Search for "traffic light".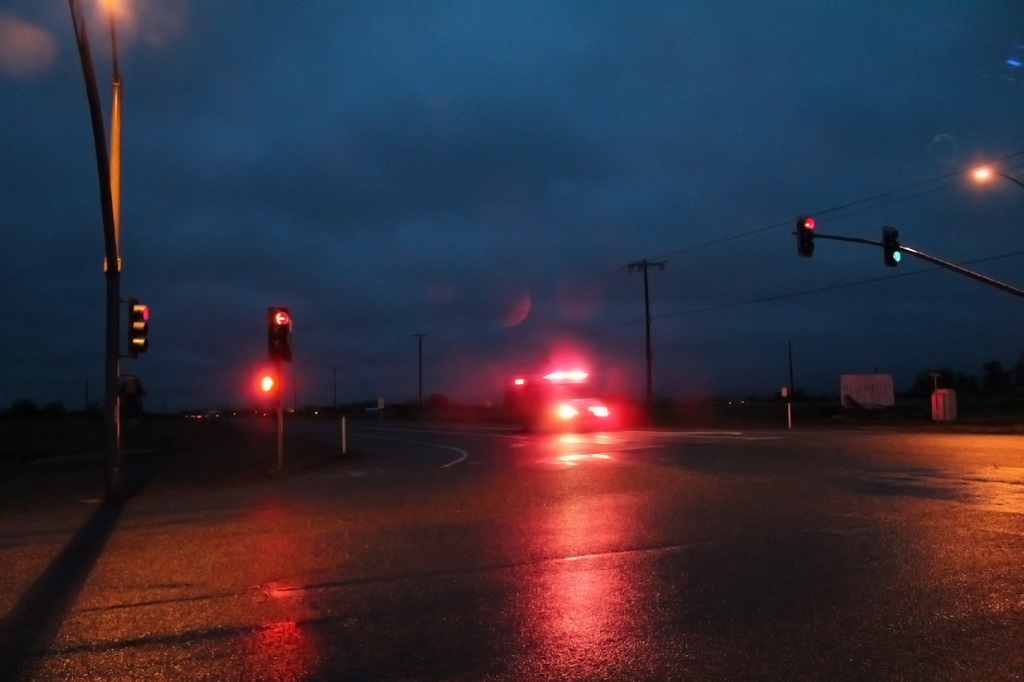
Found at [883, 227, 899, 267].
